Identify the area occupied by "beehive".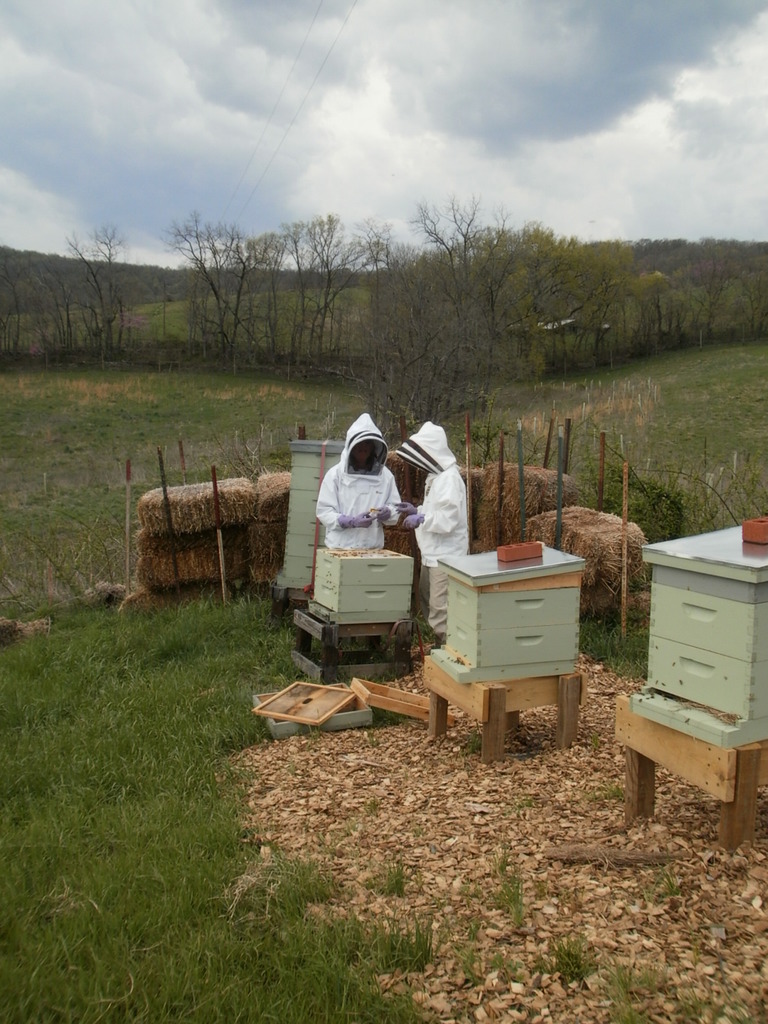
Area: bbox=(625, 518, 767, 749).
